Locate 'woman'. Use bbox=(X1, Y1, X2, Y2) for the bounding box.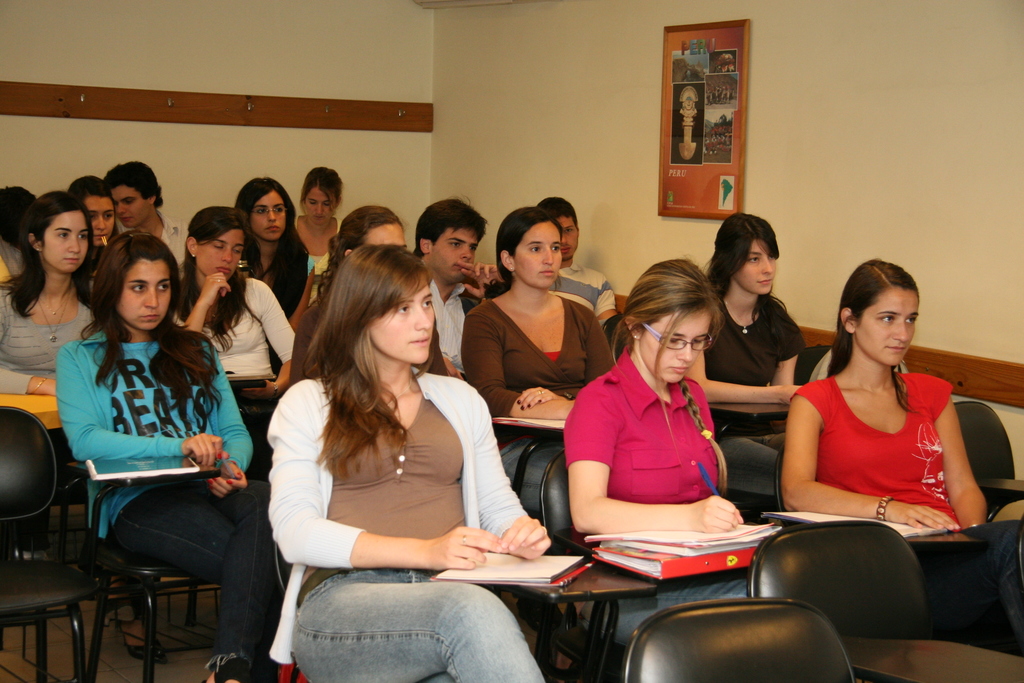
bbox=(228, 176, 317, 335).
